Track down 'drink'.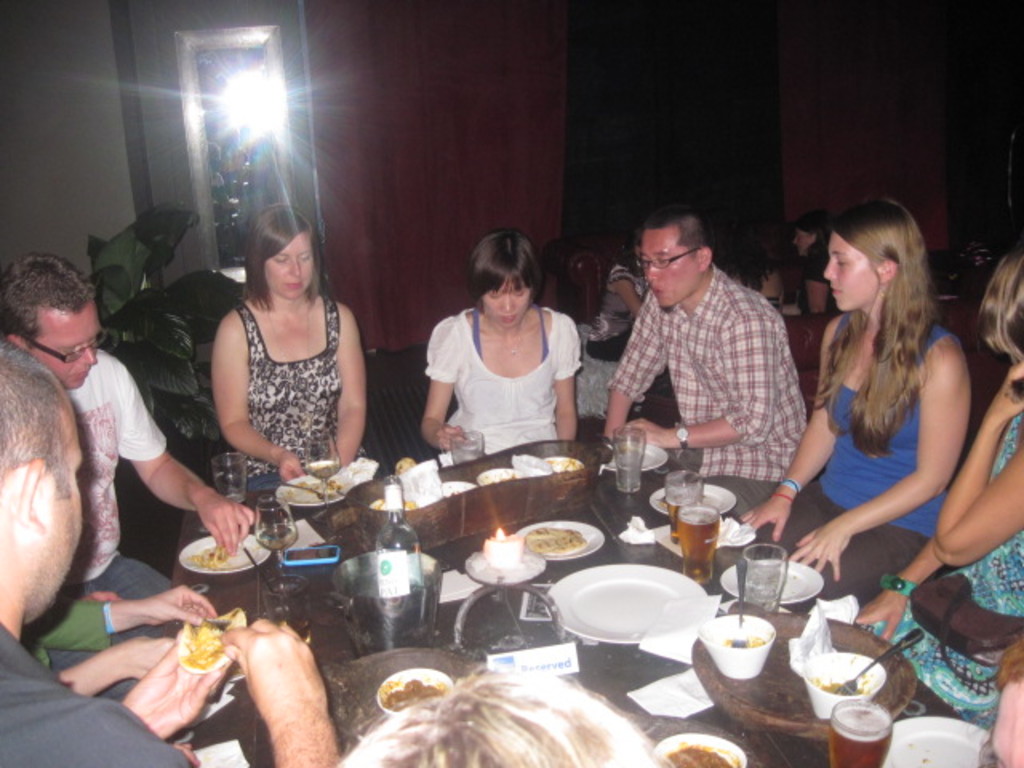
Tracked to BBox(614, 461, 643, 491).
